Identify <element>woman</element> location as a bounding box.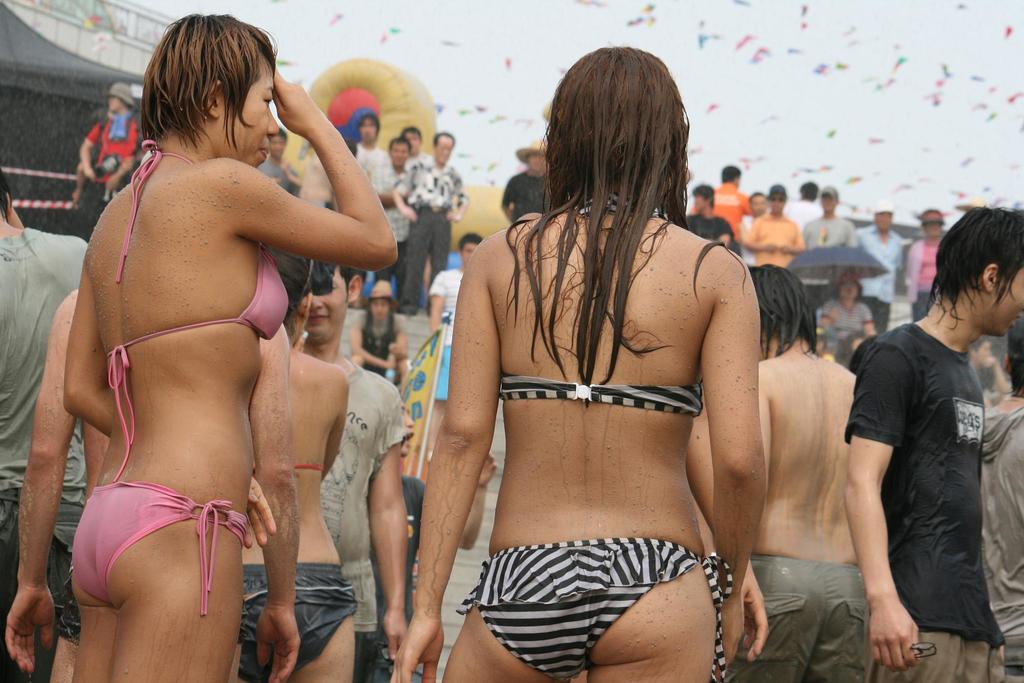
230:251:355:682.
